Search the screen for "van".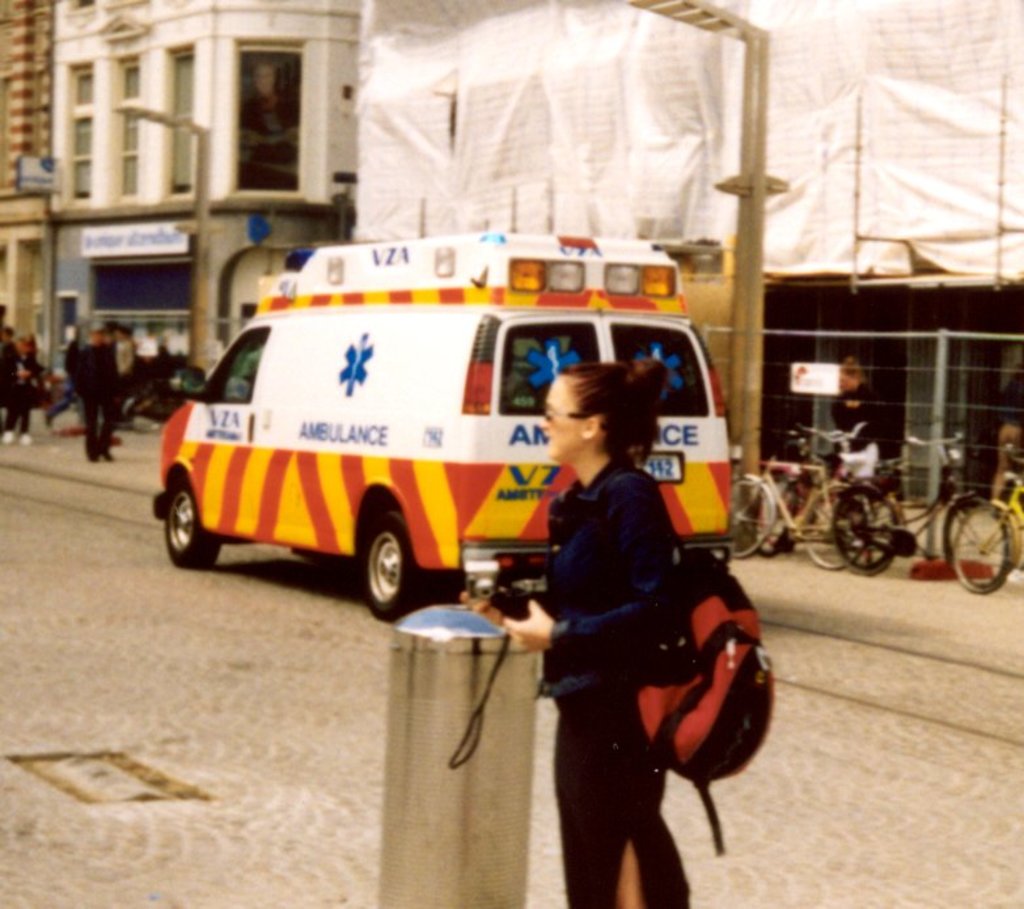
Found at locate(148, 225, 741, 620).
